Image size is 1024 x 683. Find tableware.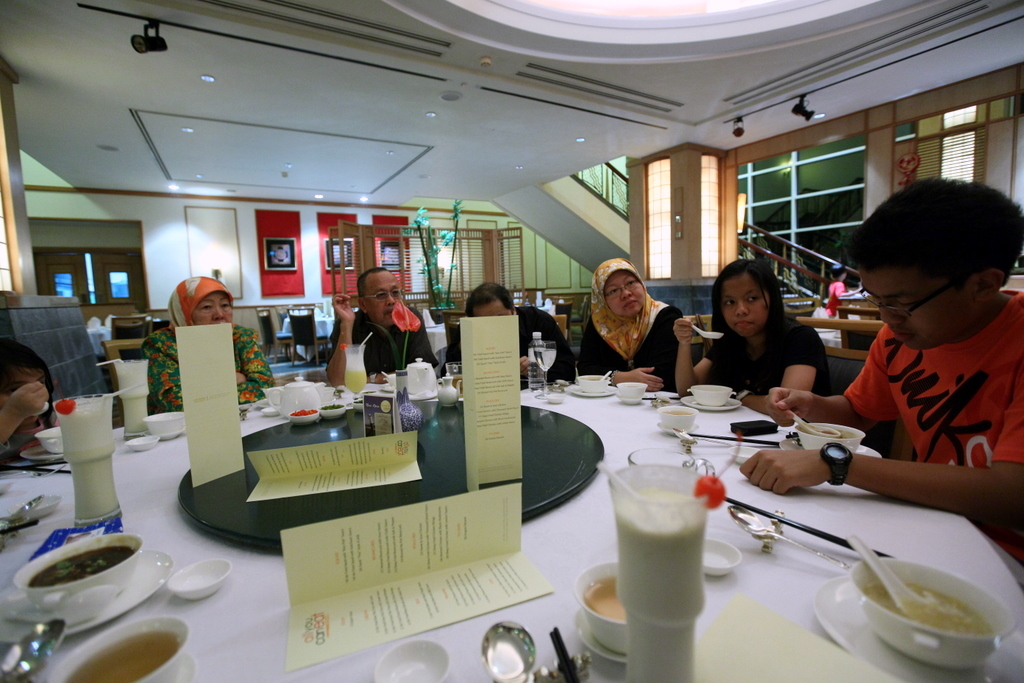
618 378 650 407.
